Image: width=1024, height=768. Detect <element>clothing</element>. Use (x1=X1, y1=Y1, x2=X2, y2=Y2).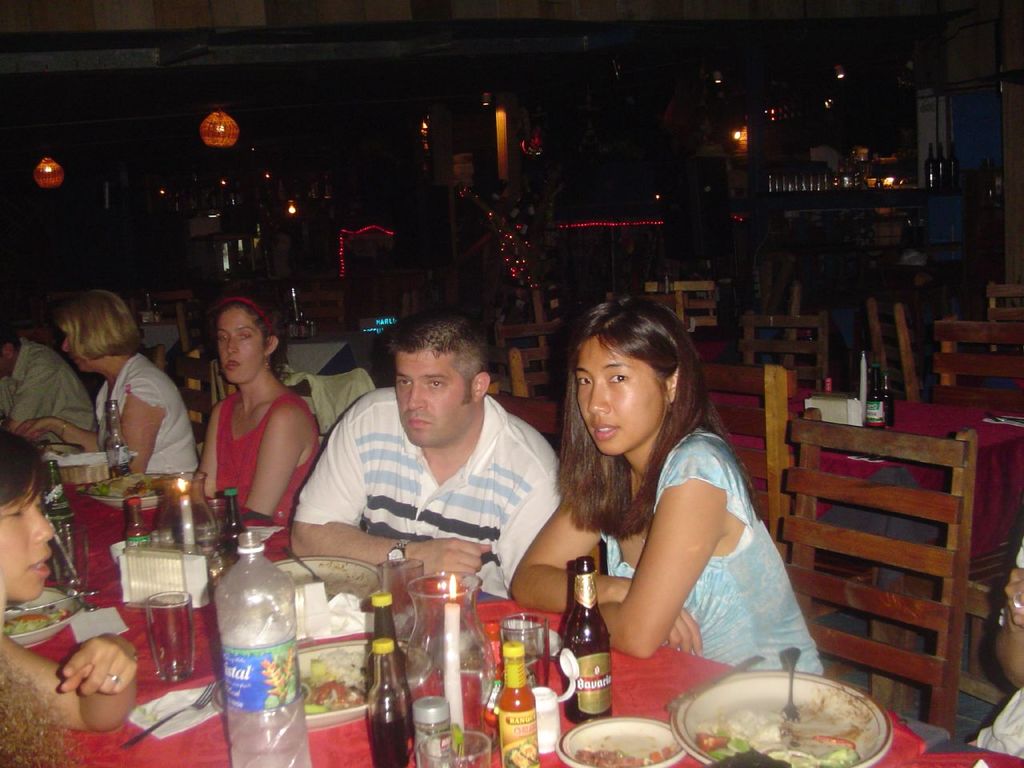
(x1=555, y1=398, x2=835, y2=693).
